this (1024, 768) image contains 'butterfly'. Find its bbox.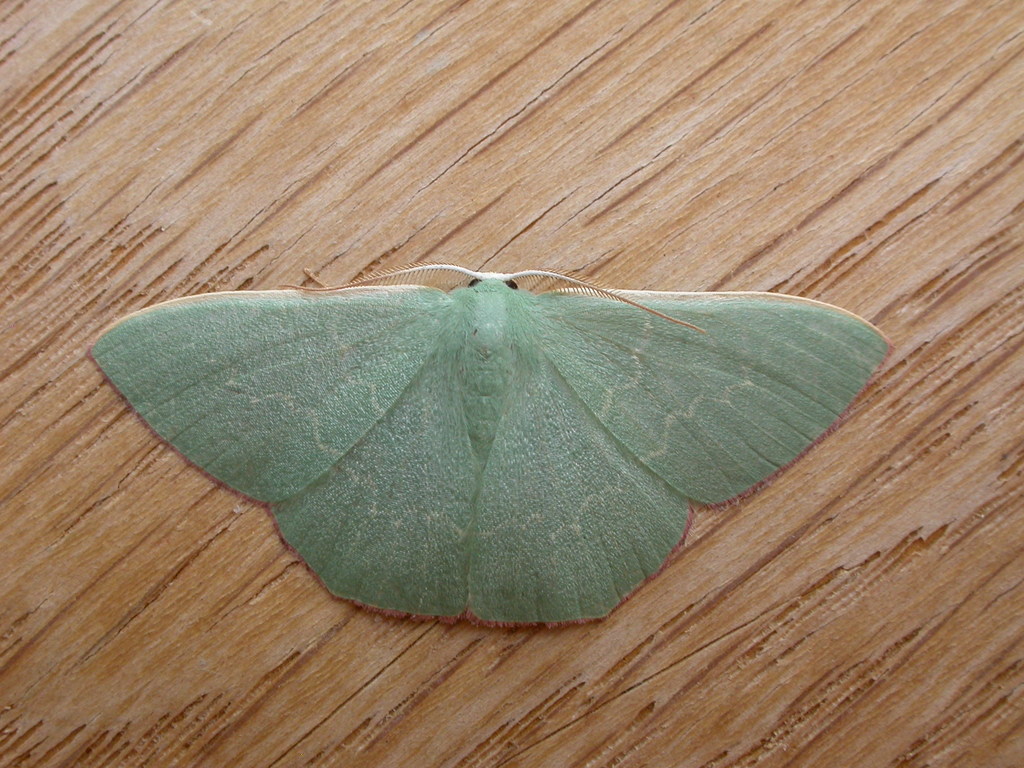
region(142, 233, 856, 634).
